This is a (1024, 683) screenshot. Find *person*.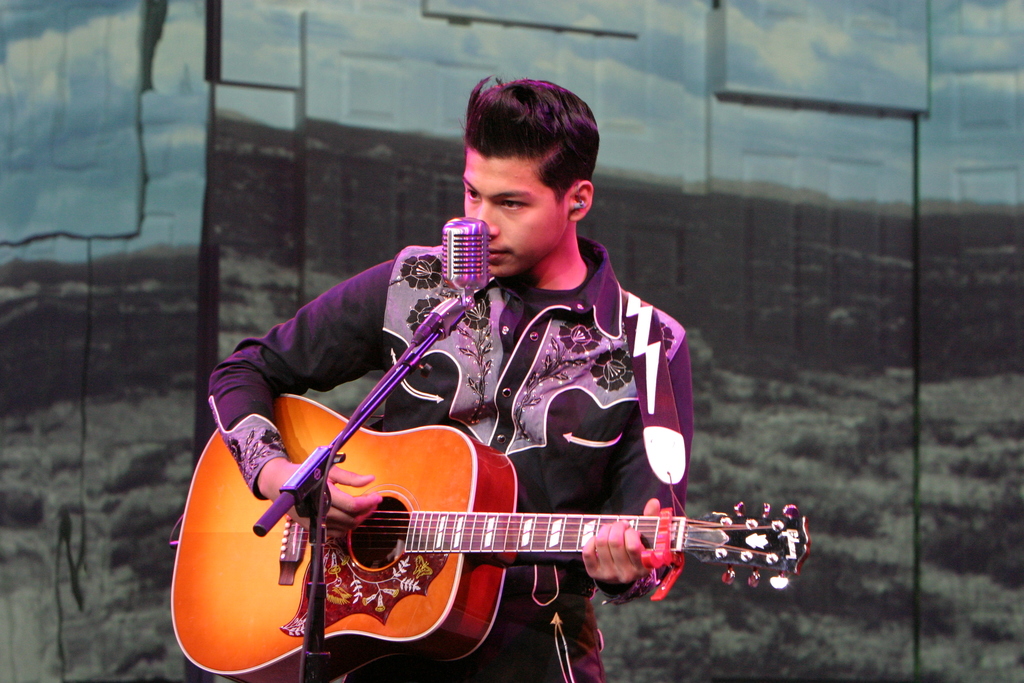
Bounding box: (x1=225, y1=115, x2=739, y2=682).
